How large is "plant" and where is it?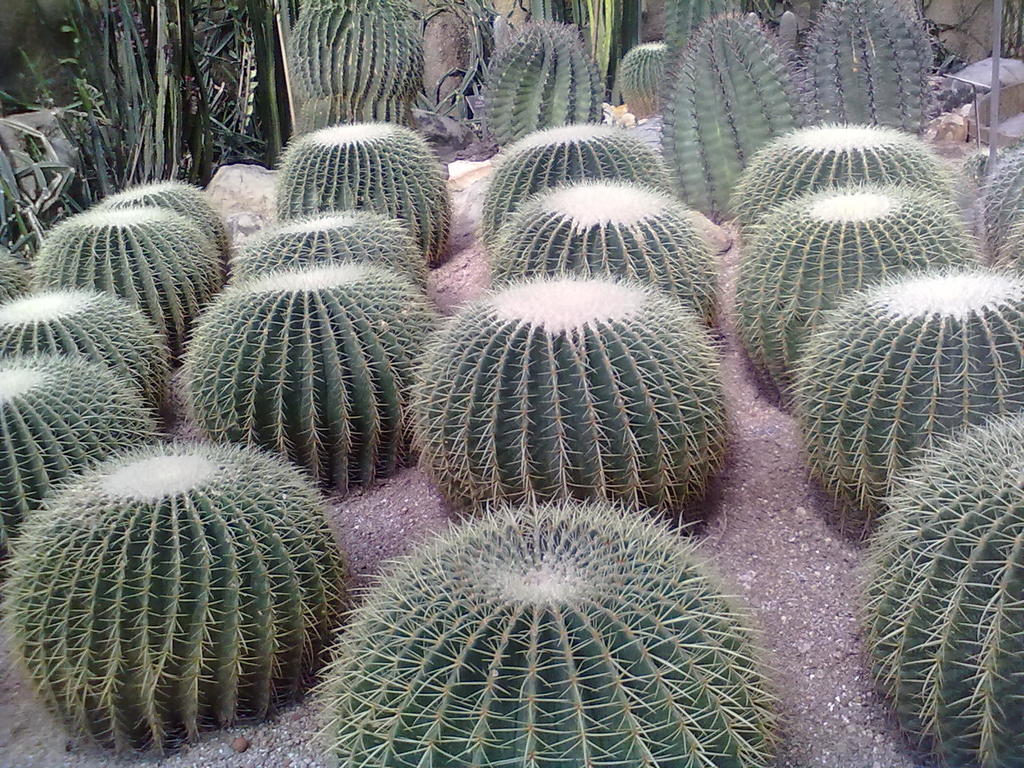
Bounding box: box(0, 287, 170, 431).
